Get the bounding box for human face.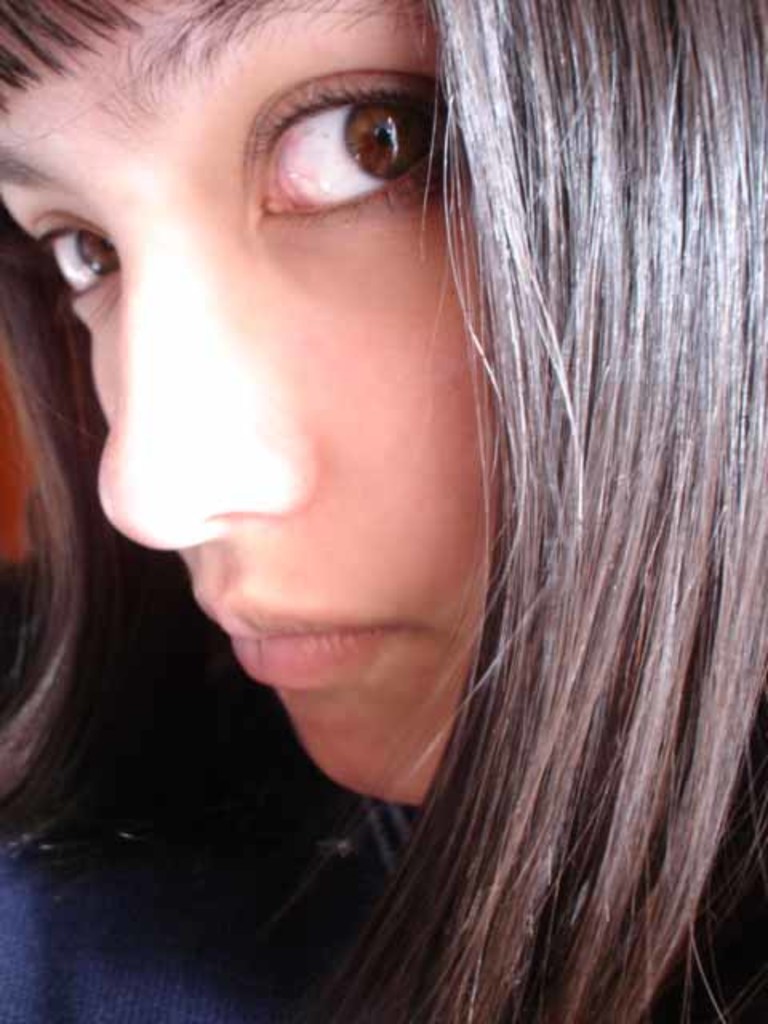
8:0:467:795.
